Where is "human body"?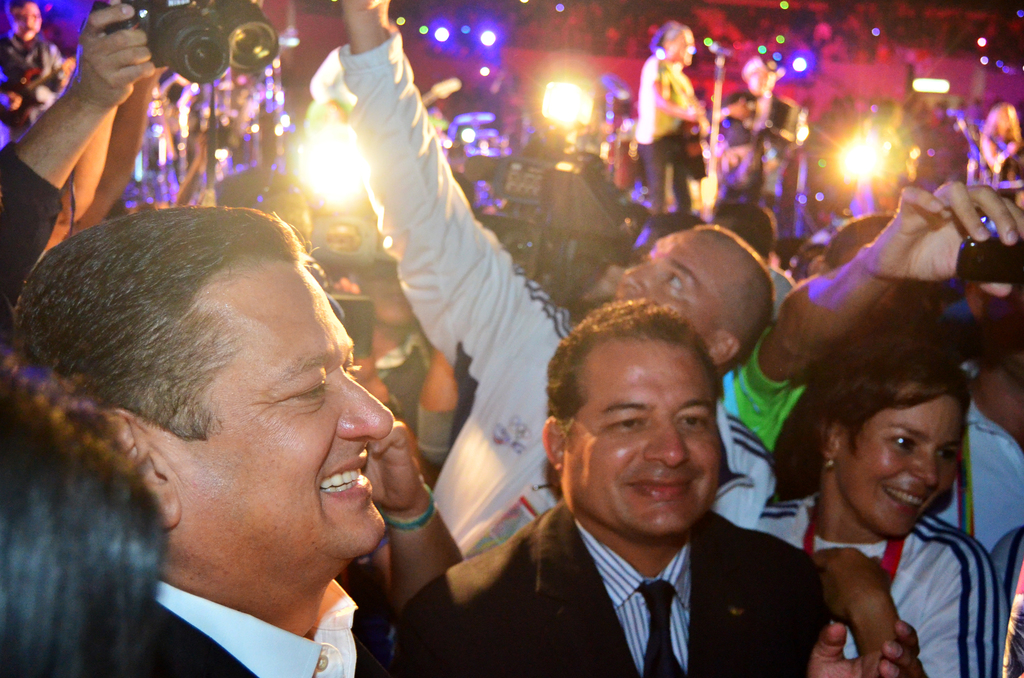
<box>751,518,1009,677</box>.
